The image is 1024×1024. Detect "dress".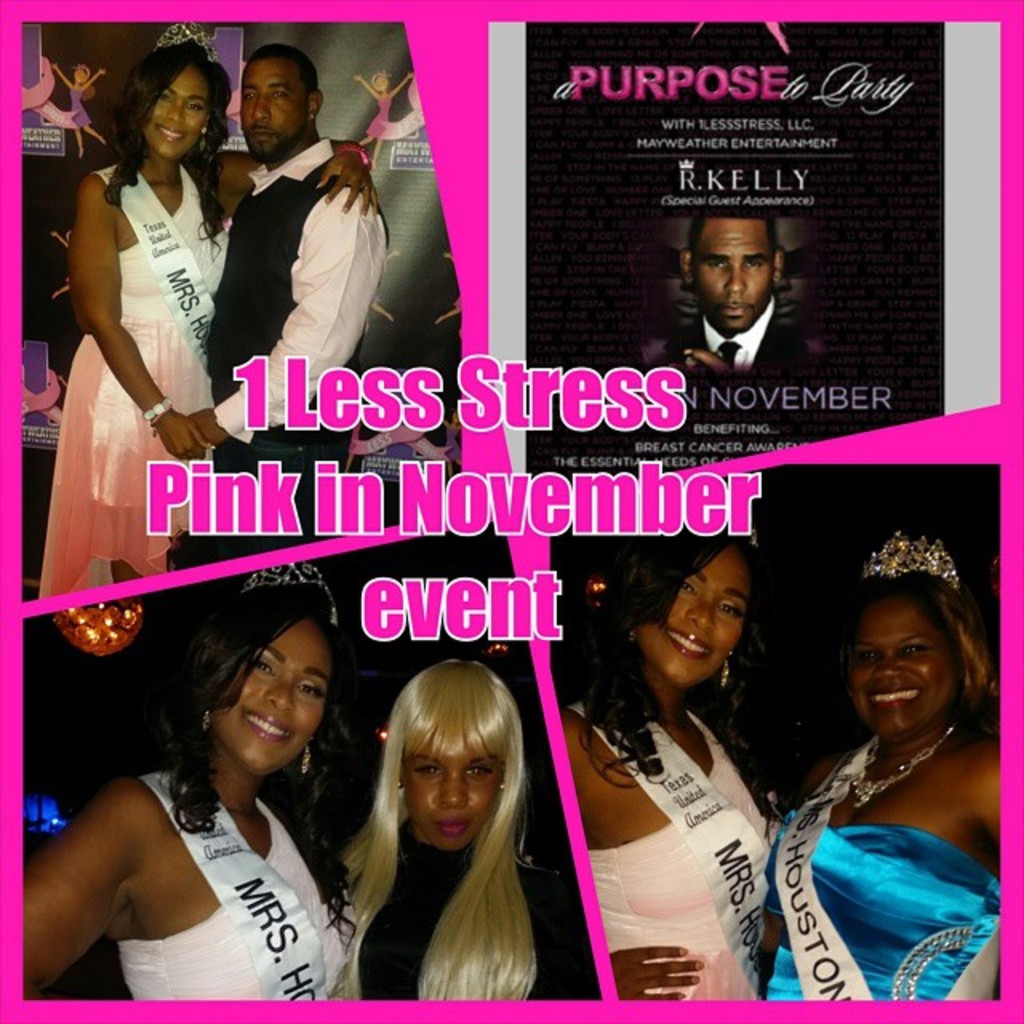
Detection: 763 806 1002 1005.
